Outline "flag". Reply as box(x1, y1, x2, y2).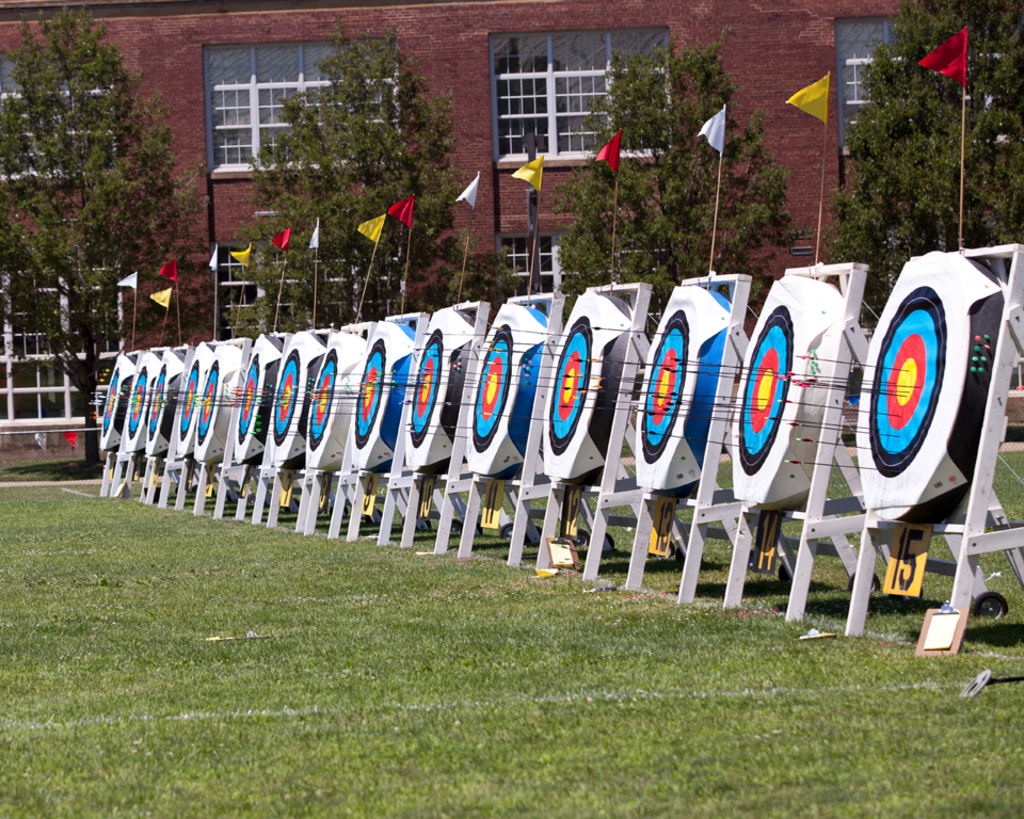
box(205, 248, 217, 273).
